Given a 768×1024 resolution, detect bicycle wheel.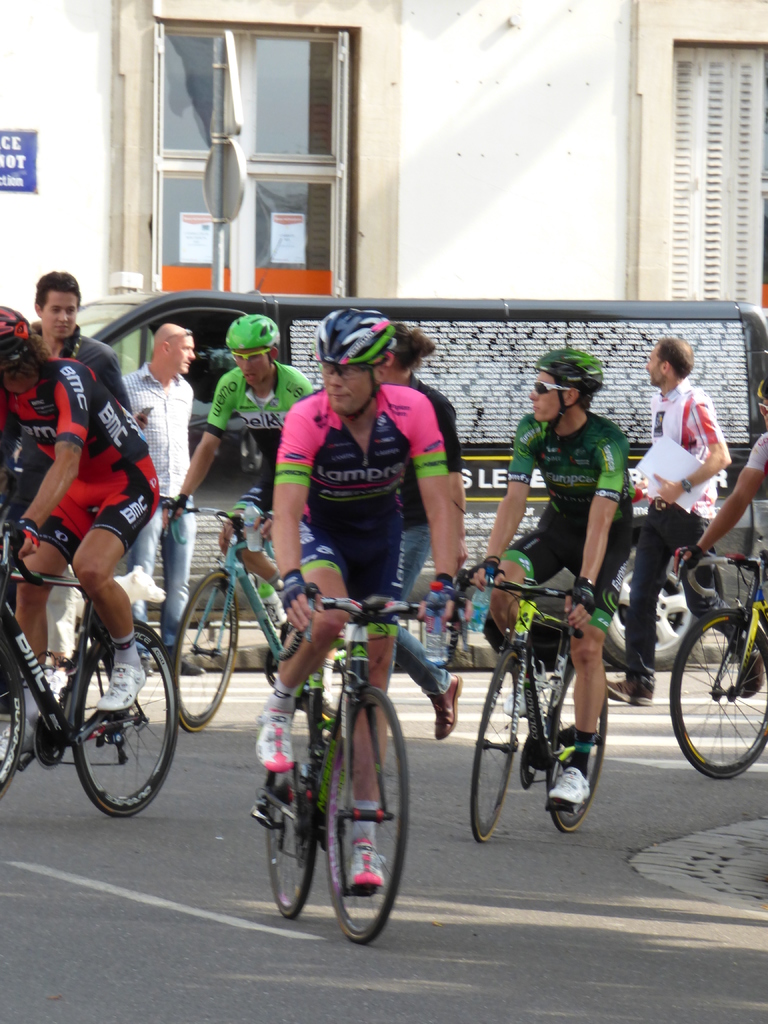
pyautogui.locateOnScreen(544, 660, 607, 831).
